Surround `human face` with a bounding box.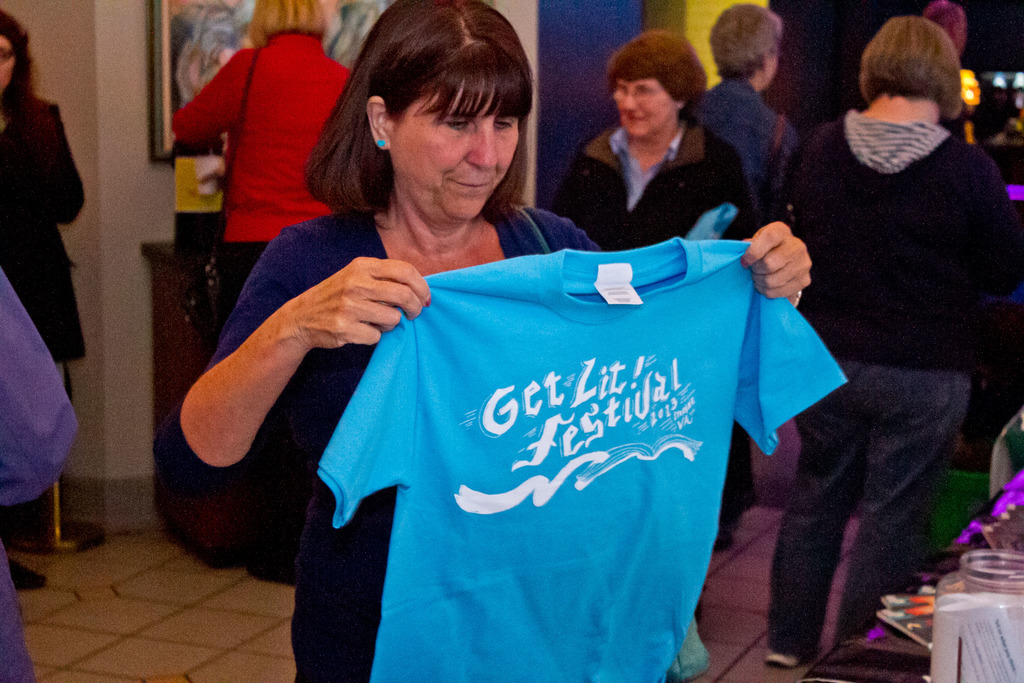
crop(616, 78, 678, 145).
